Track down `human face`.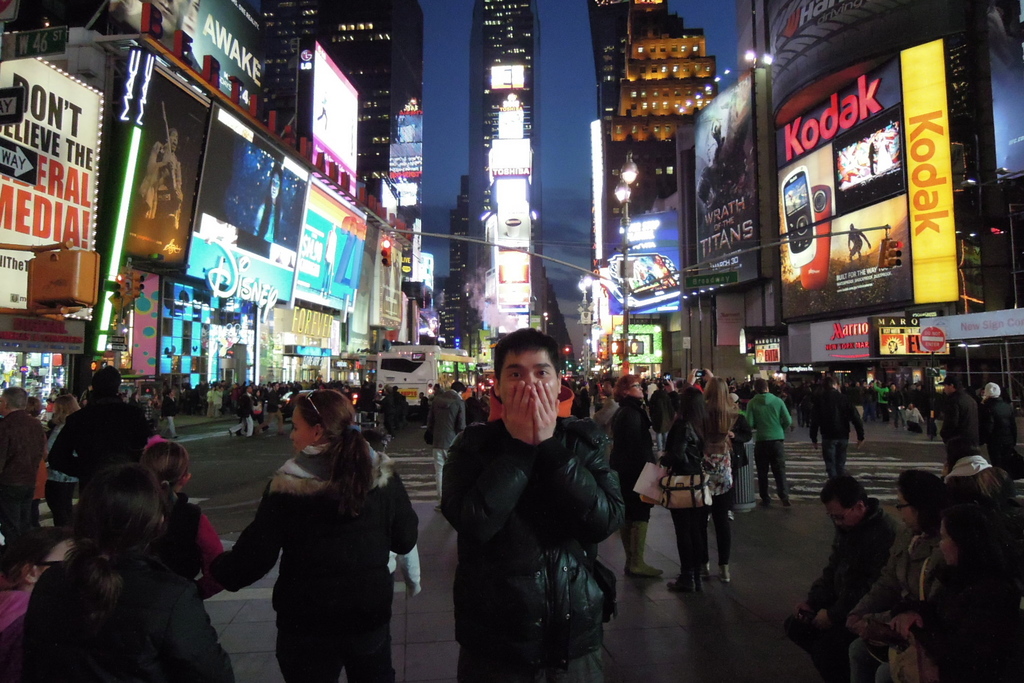
Tracked to [0,391,13,418].
